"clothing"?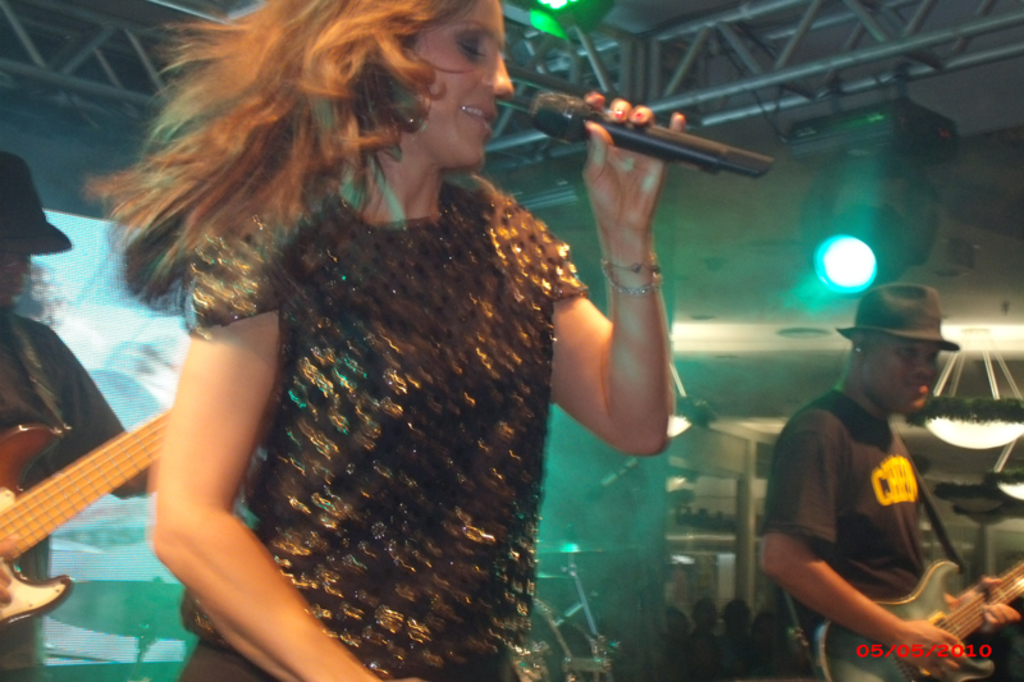
764/386/929/681
